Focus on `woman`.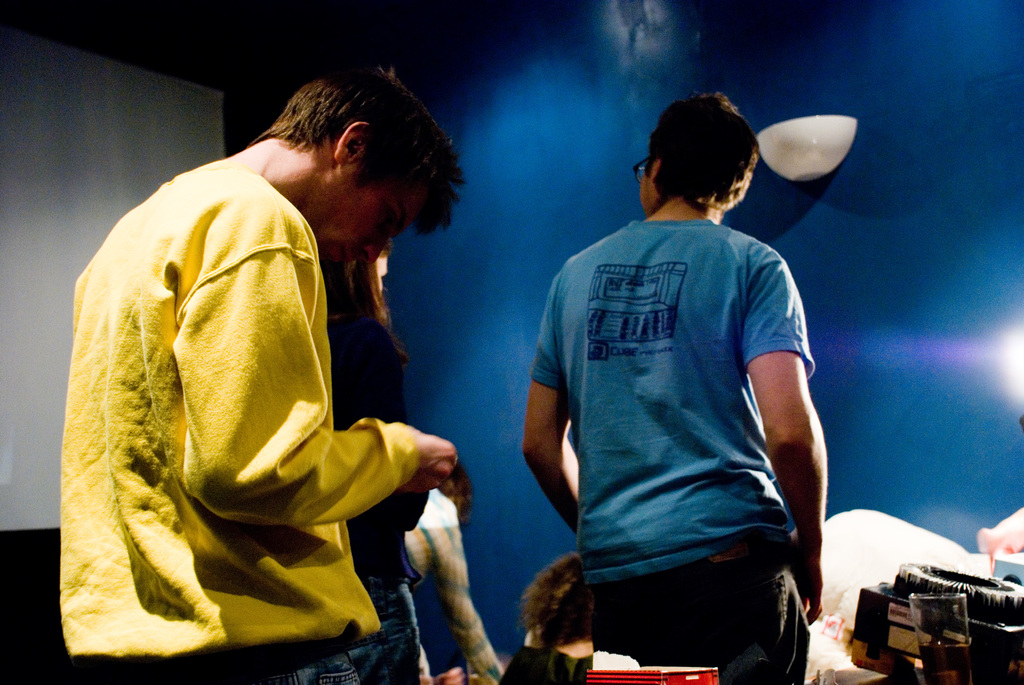
Focused at box(522, 93, 824, 684).
